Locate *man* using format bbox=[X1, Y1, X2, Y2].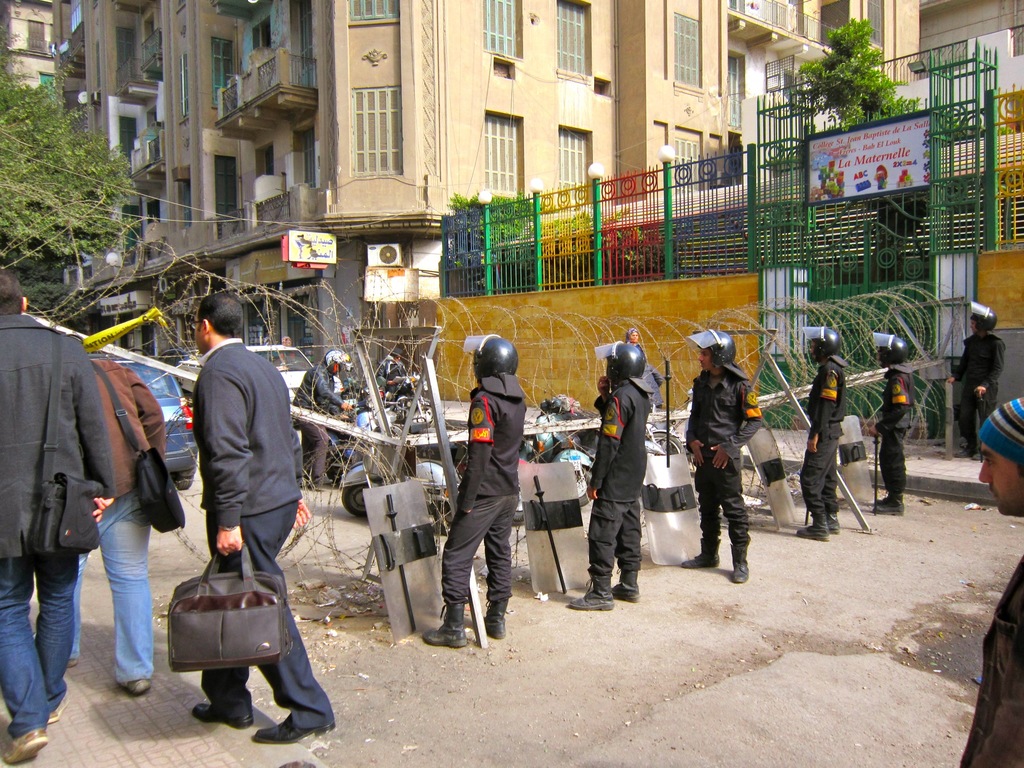
bbox=[681, 329, 768, 584].
